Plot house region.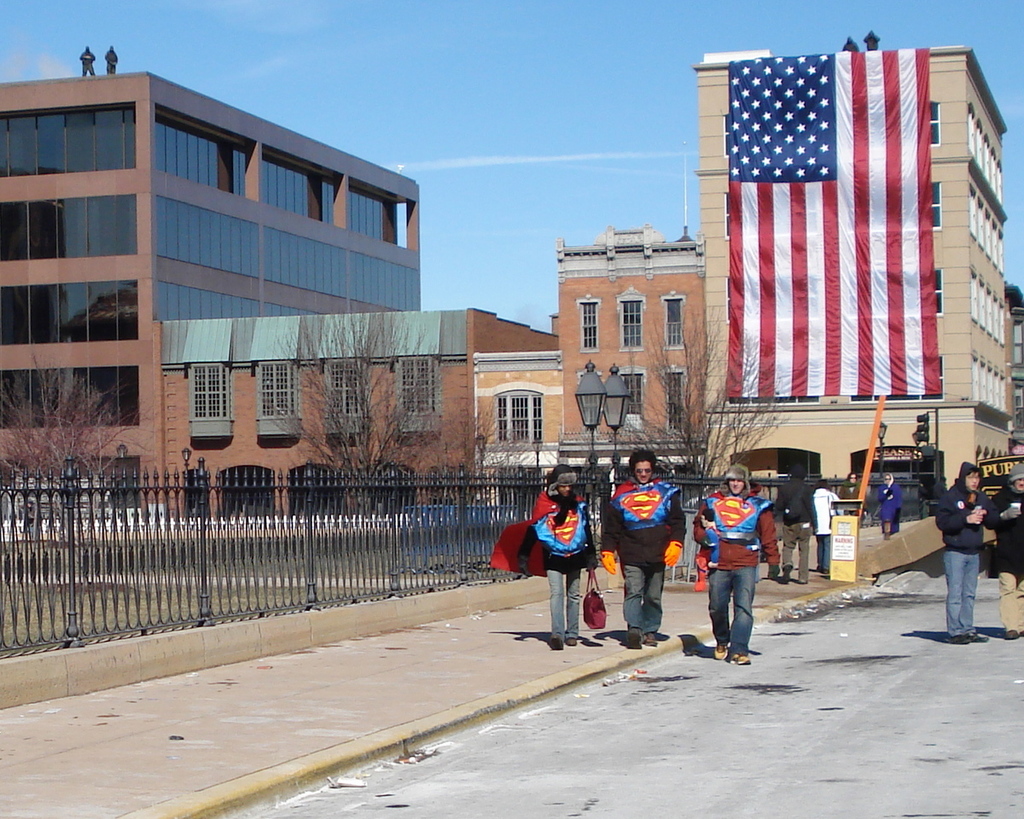
Plotted at x1=468 y1=348 x2=561 y2=524.
